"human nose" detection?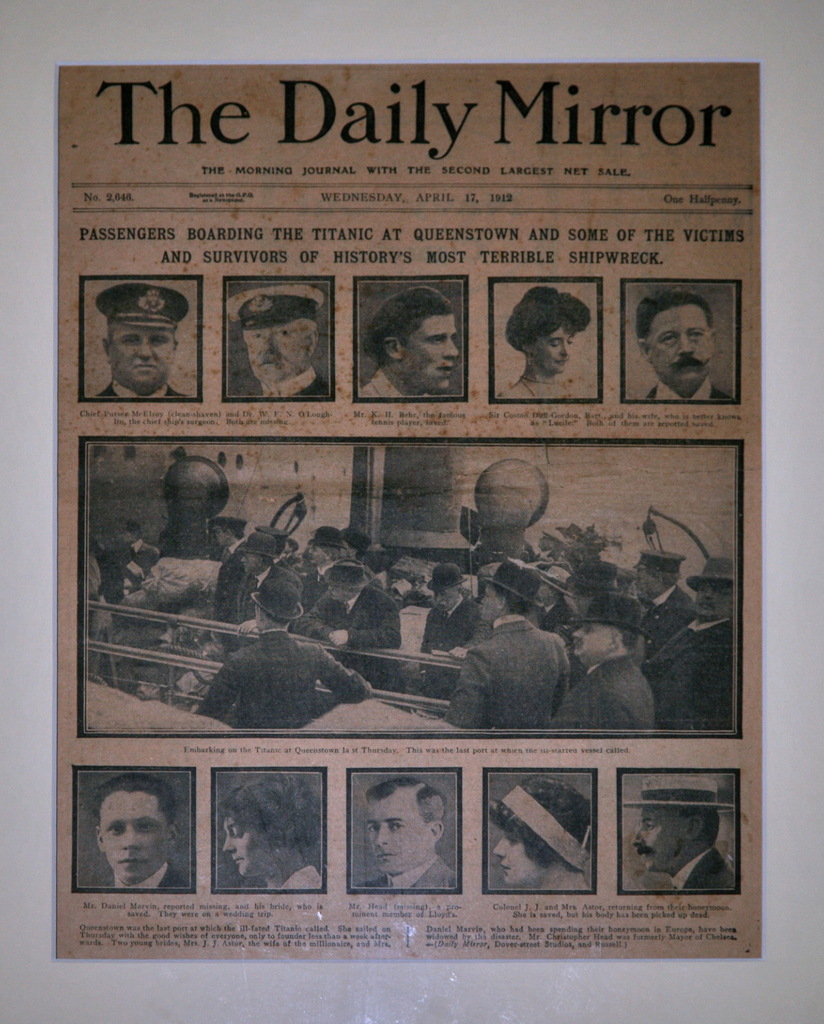
crop(674, 340, 693, 362)
